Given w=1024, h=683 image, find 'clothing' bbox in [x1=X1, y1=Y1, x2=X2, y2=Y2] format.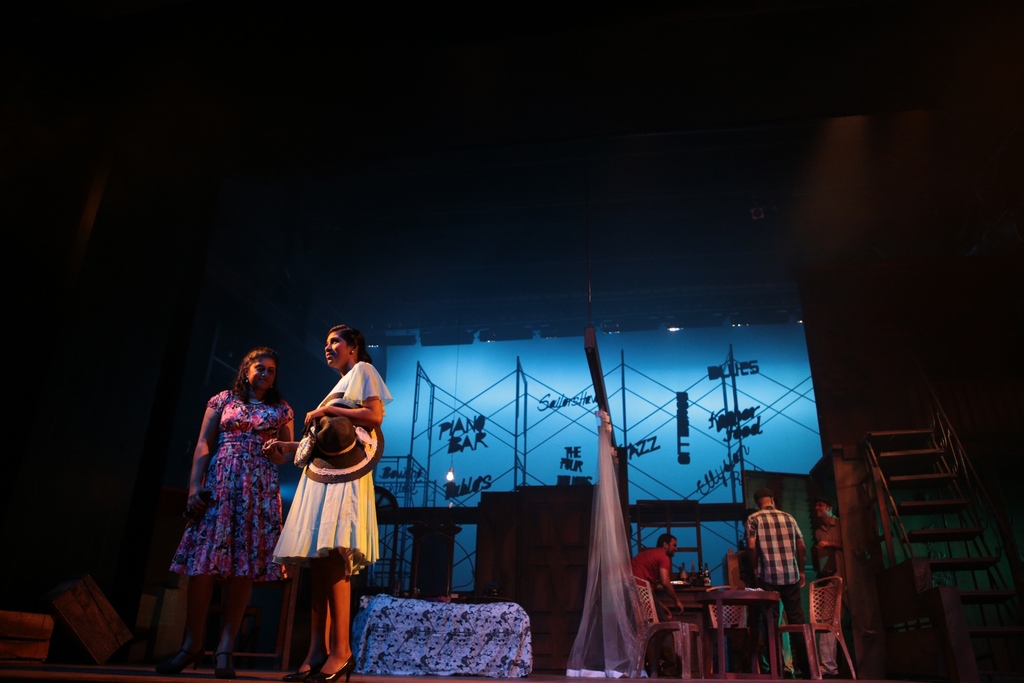
[x1=746, y1=504, x2=804, y2=671].
